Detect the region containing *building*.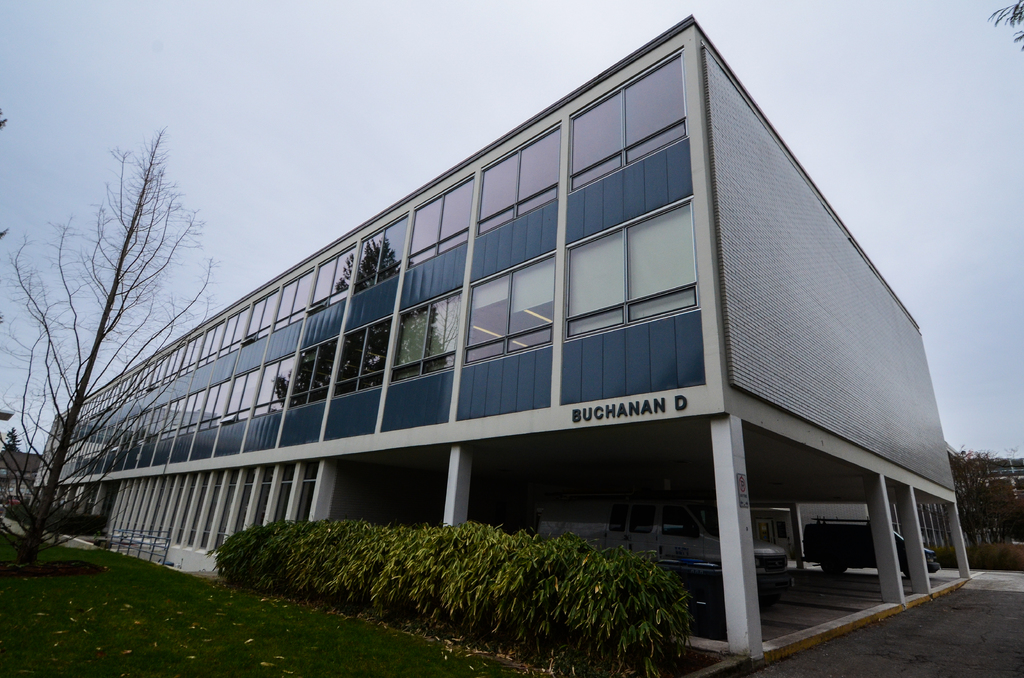
crop(26, 15, 975, 677).
